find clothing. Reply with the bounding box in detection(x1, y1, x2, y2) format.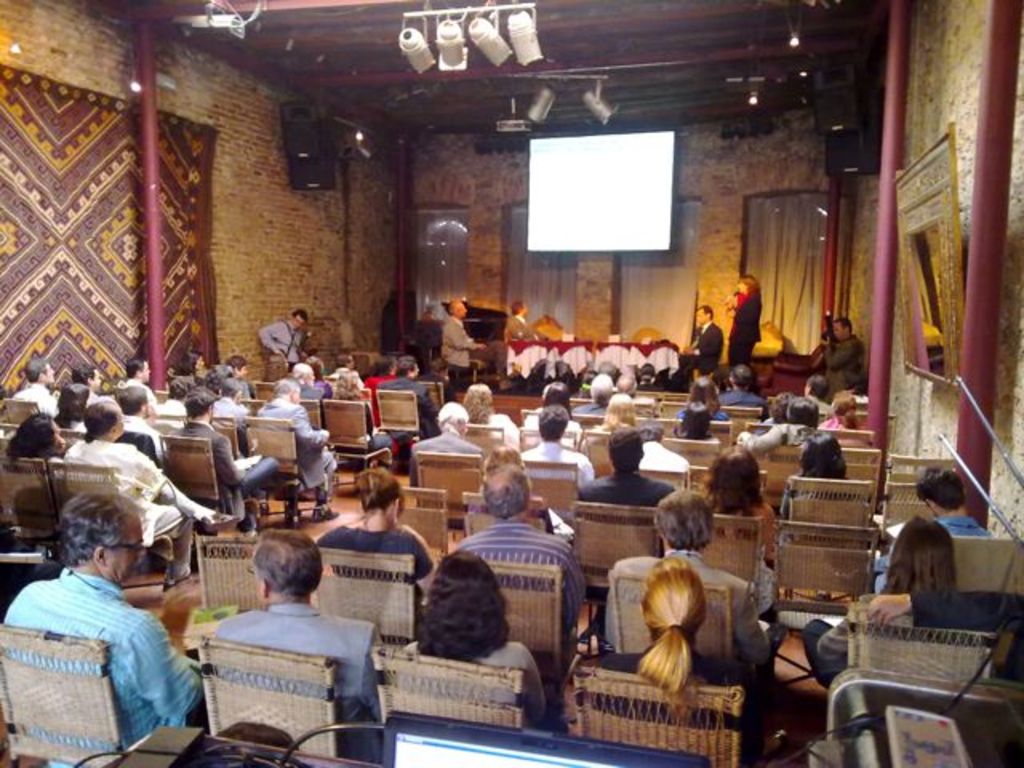
detection(219, 598, 382, 754).
